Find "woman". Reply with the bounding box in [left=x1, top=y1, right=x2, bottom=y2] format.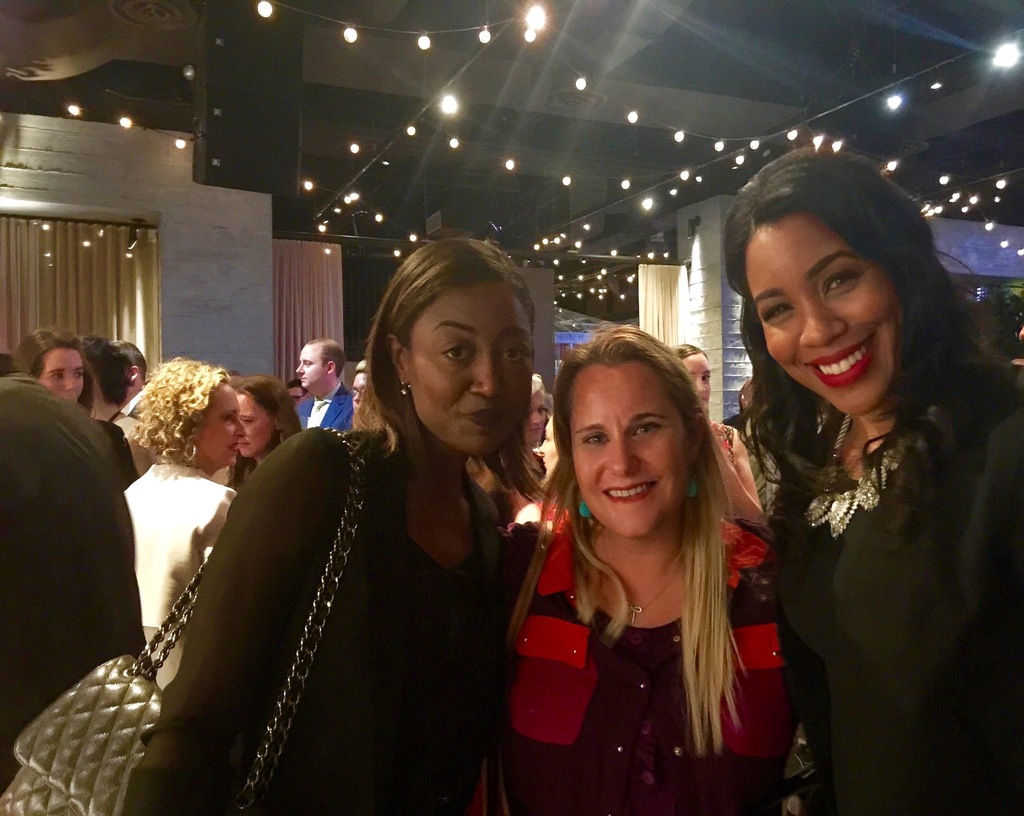
[left=237, top=375, right=303, bottom=465].
